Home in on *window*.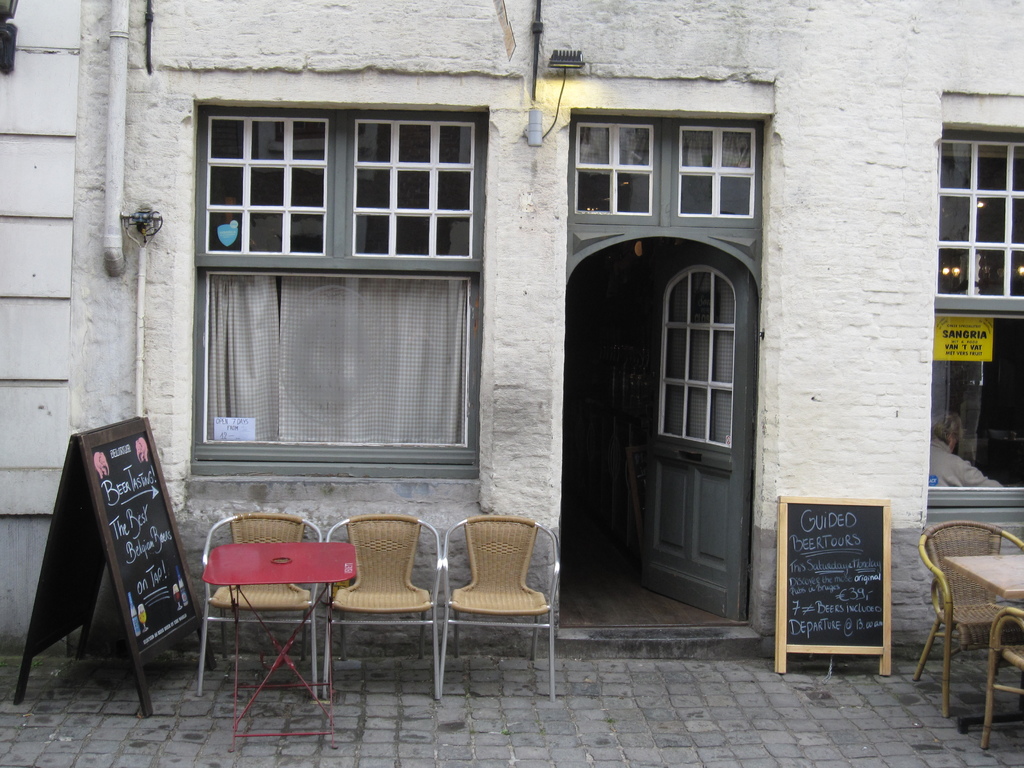
Homed in at locate(172, 70, 513, 500).
